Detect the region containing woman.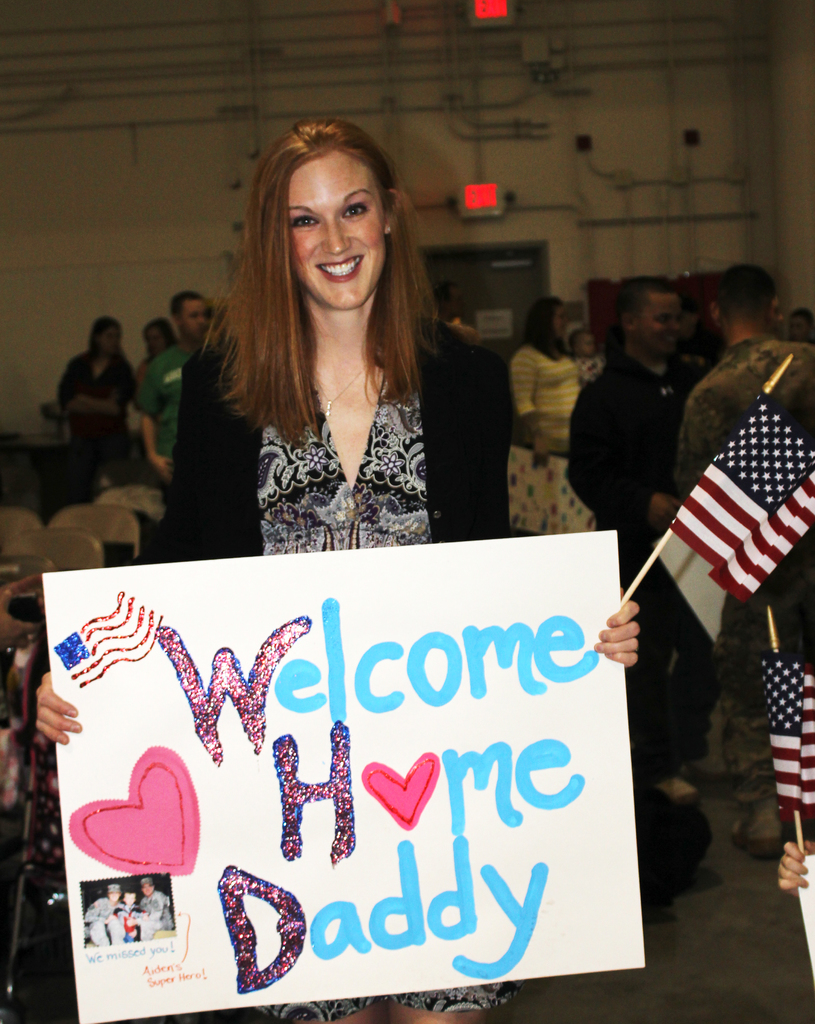
Rect(111, 221, 584, 1023).
